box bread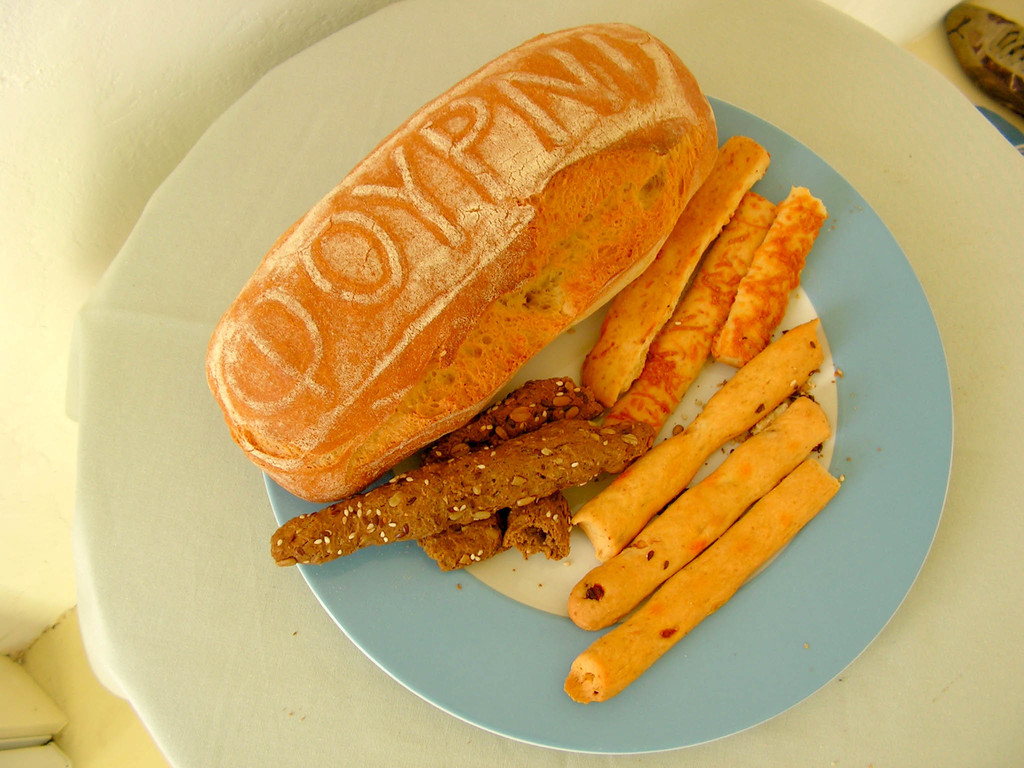
[193,44,807,545]
